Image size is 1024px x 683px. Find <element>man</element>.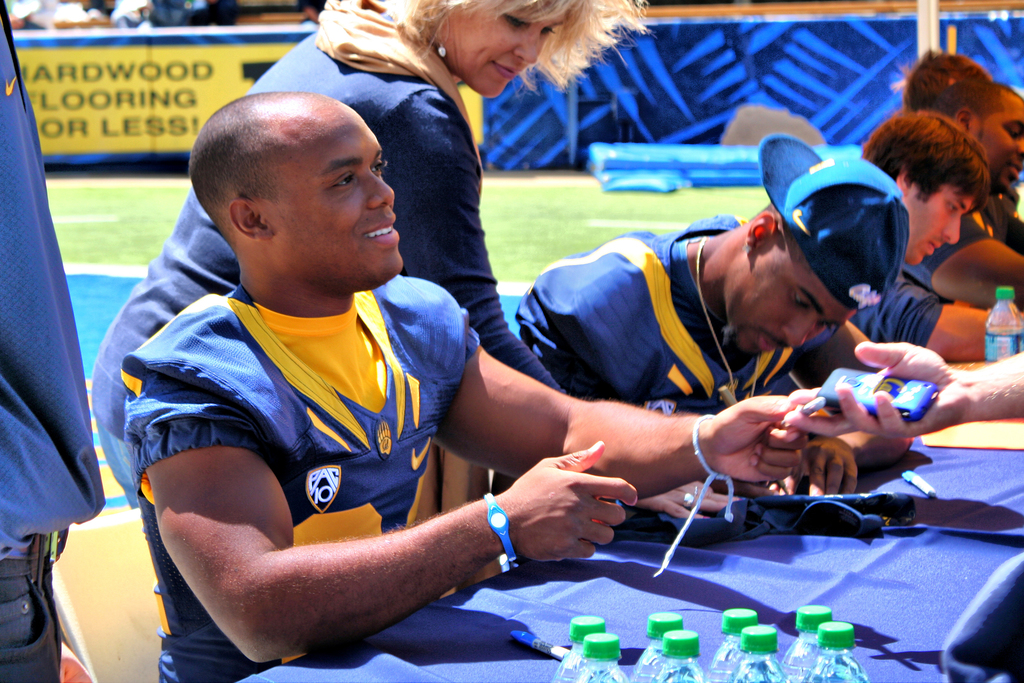
bbox=[902, 78, 1023, 311].
